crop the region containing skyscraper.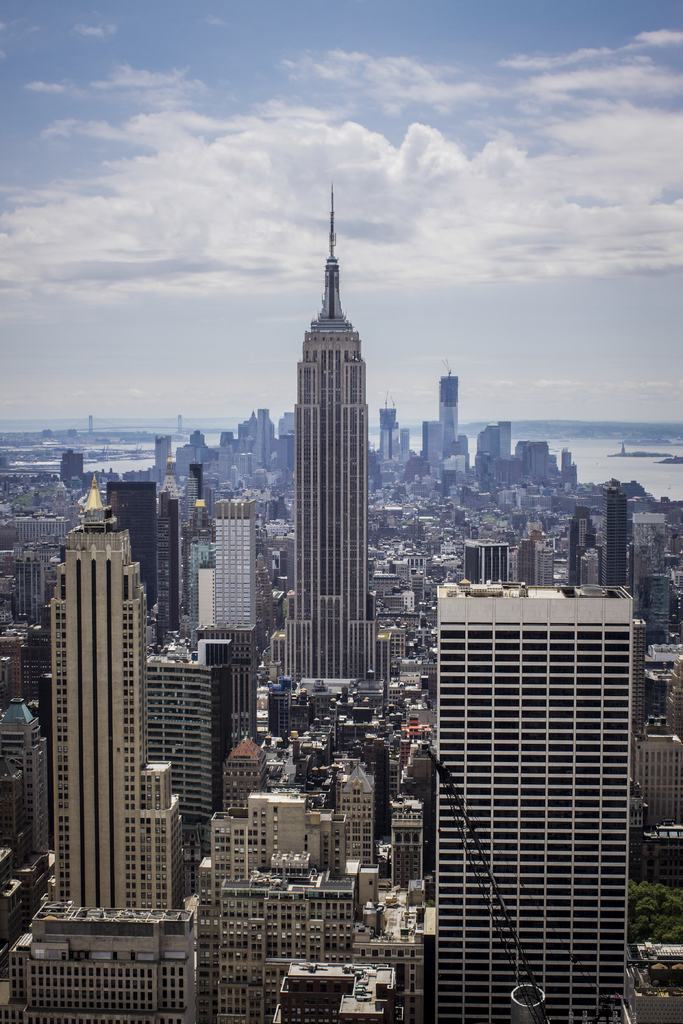
Crop region: detection(437, 359, 456, 457).
